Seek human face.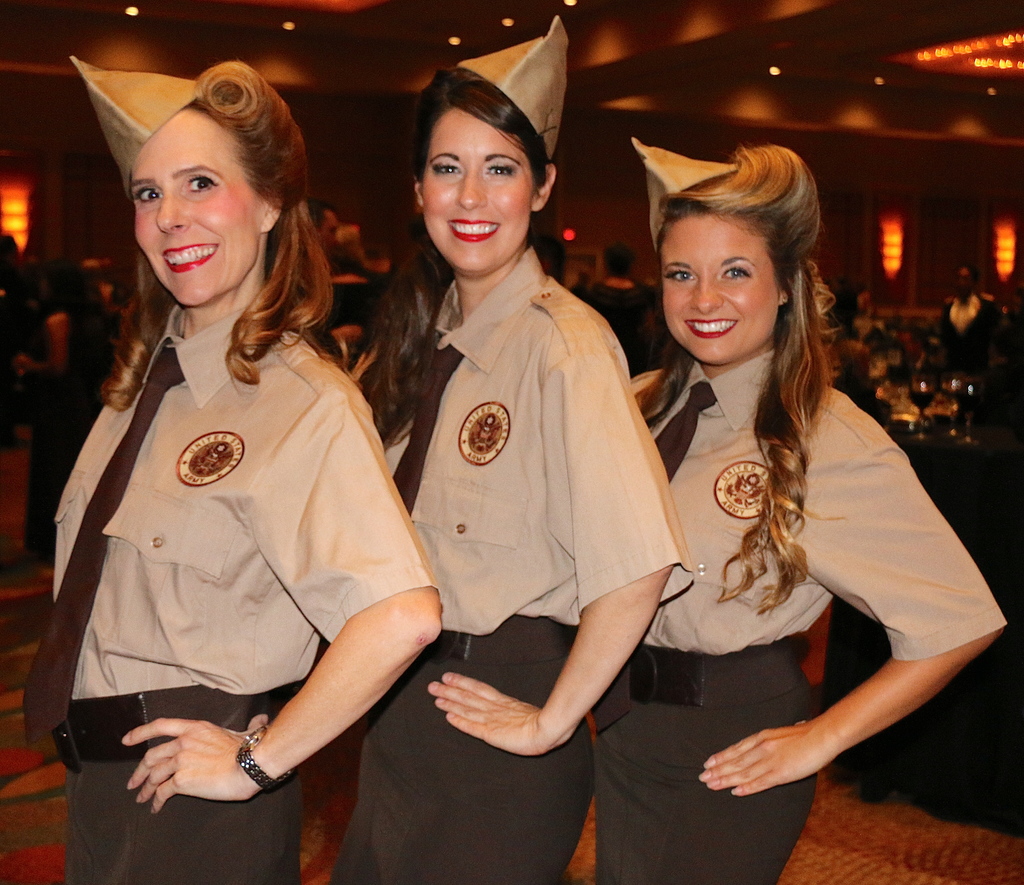
detection(132, 126, 266, 310).
